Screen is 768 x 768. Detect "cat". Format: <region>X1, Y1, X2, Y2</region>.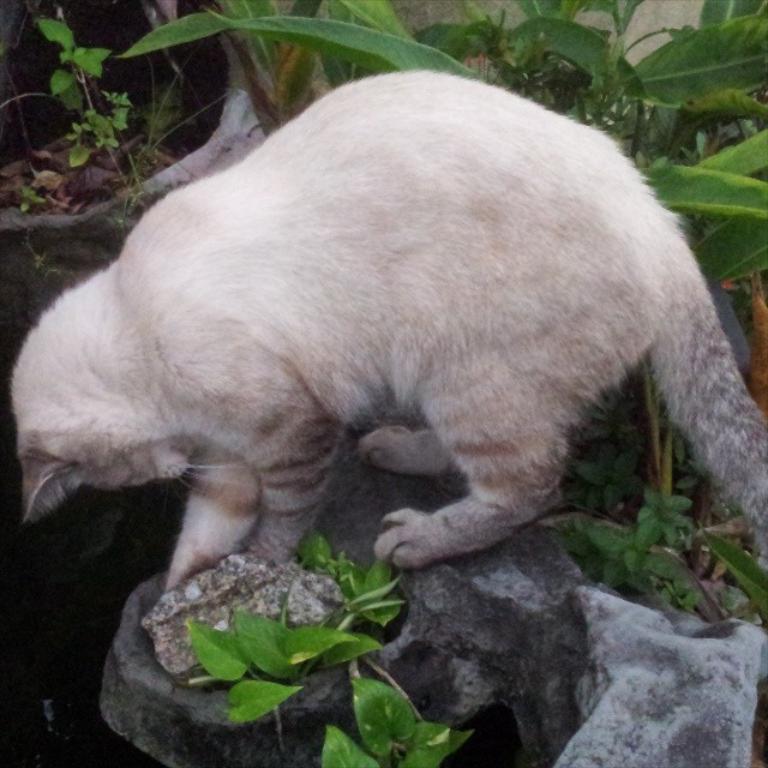
<region>12, 66, 767, 592</region>.
